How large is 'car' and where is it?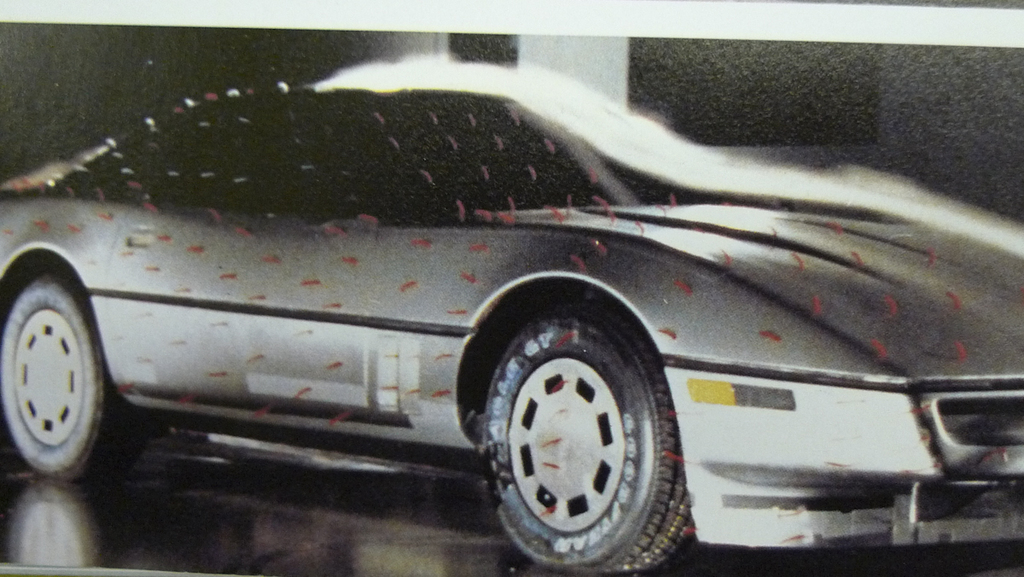
Bounding box: [0, 46, 1023, 576].
